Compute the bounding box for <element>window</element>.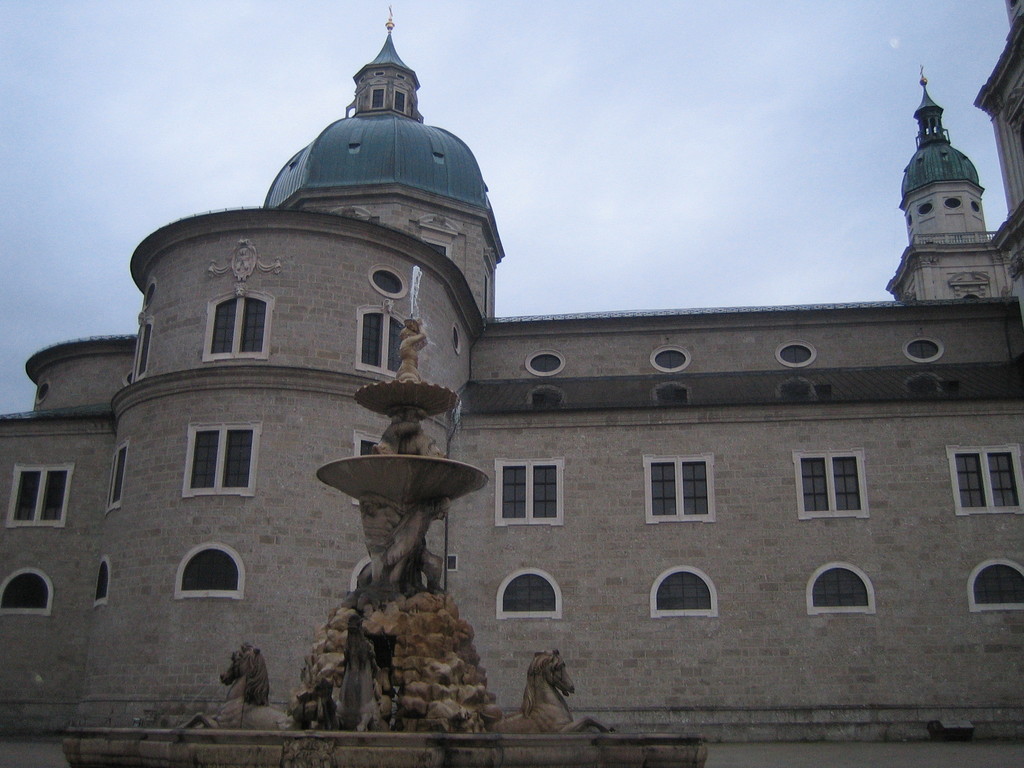
crop(204, 285, 273, 358).
